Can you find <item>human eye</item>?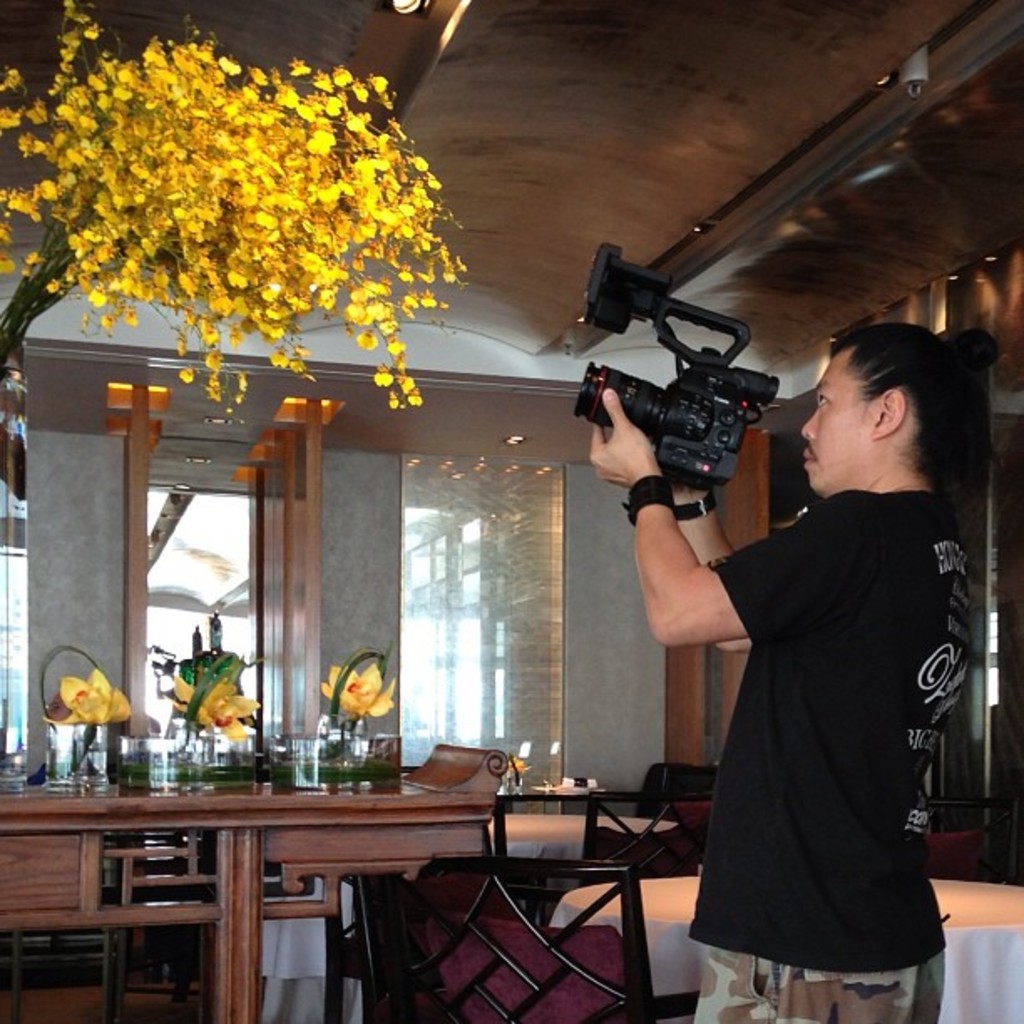
Yes, bounding box: <bbox>810, 390, 838, 412</bbox>.
